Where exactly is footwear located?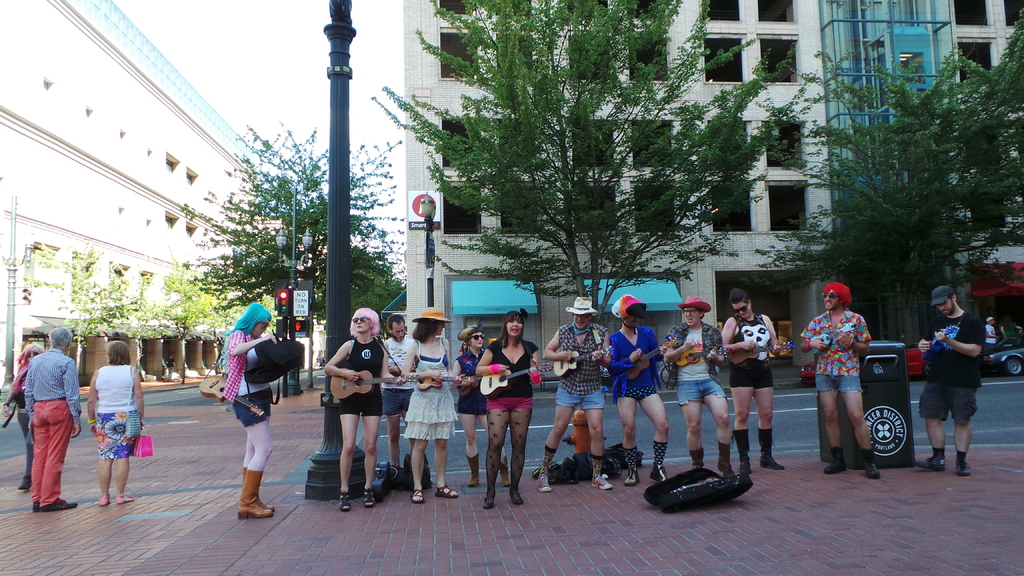
Its bounding box is (826,459,847,473).
